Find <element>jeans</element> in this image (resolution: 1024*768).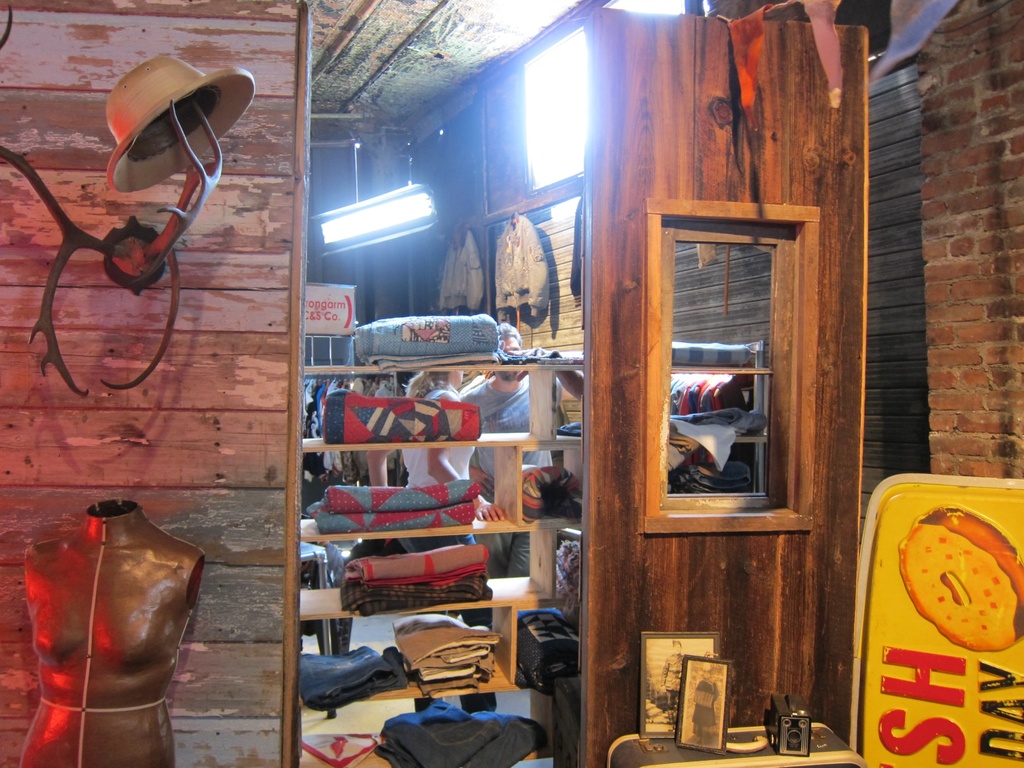
<region>474, 477, 531, 586</region>.
